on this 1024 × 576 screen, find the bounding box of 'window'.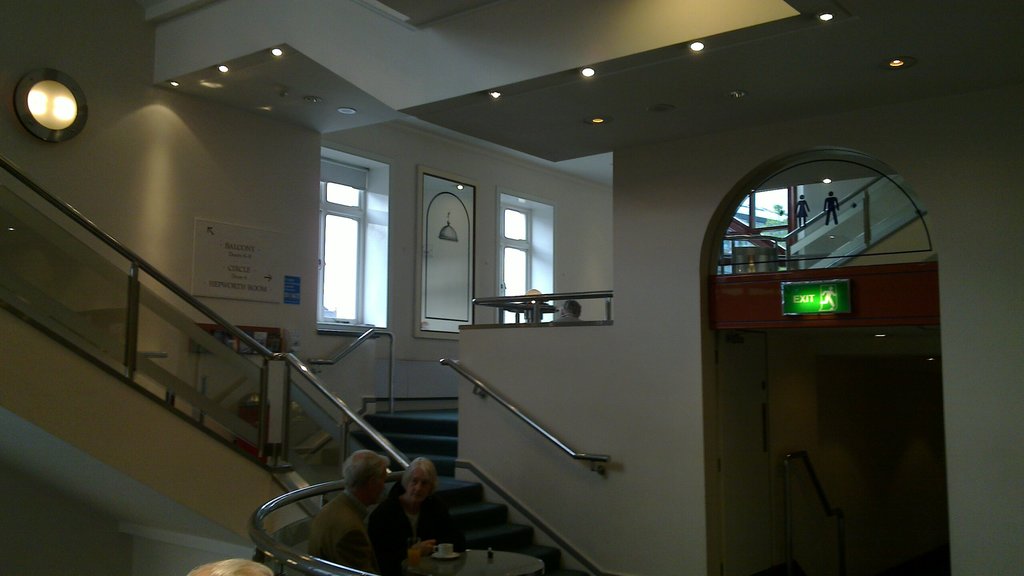
Bounding box: 303,148,379,342.
